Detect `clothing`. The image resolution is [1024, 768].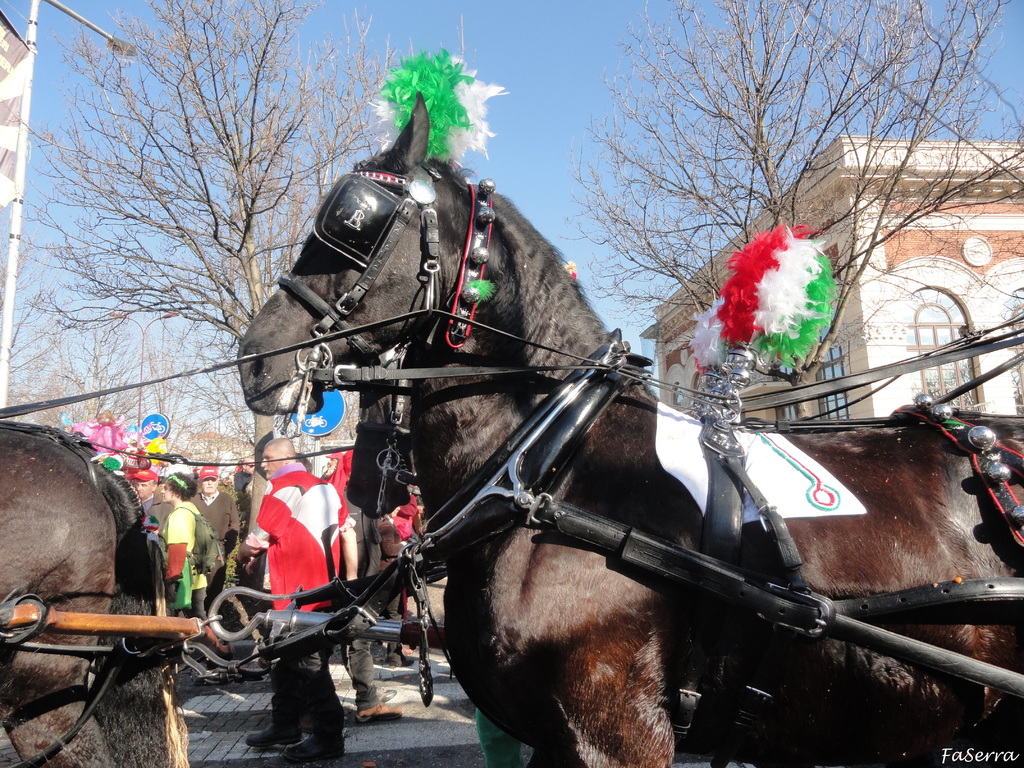
<region>160, 495, 217, 609</region>.
